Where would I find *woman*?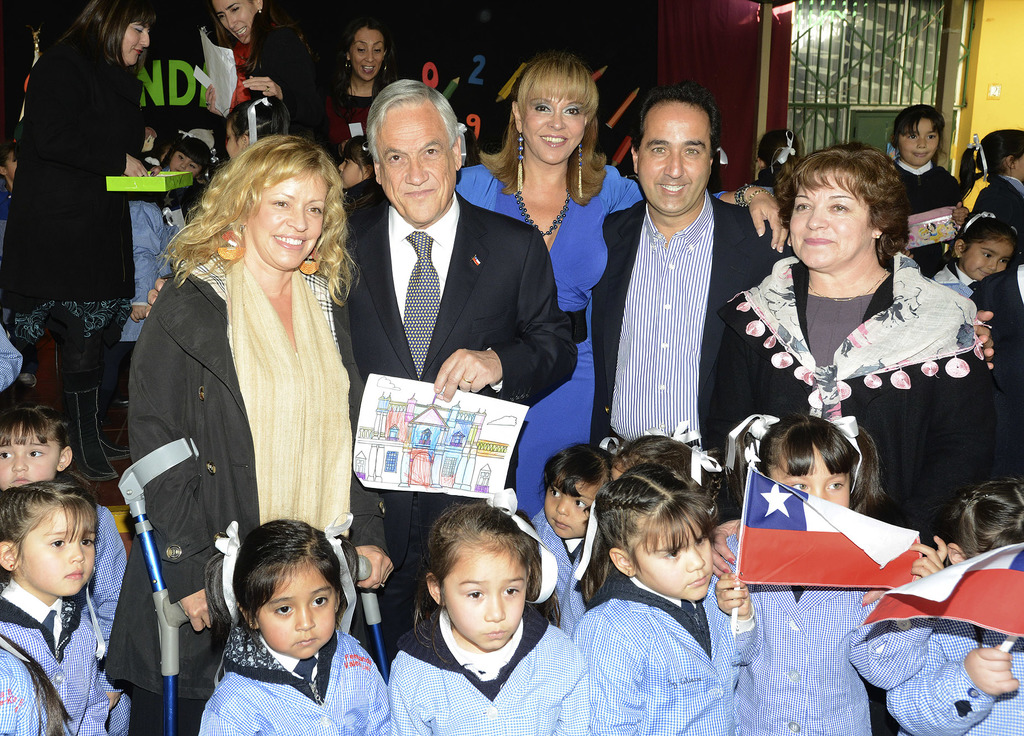
At select_region(739, 149, 981, 574).
